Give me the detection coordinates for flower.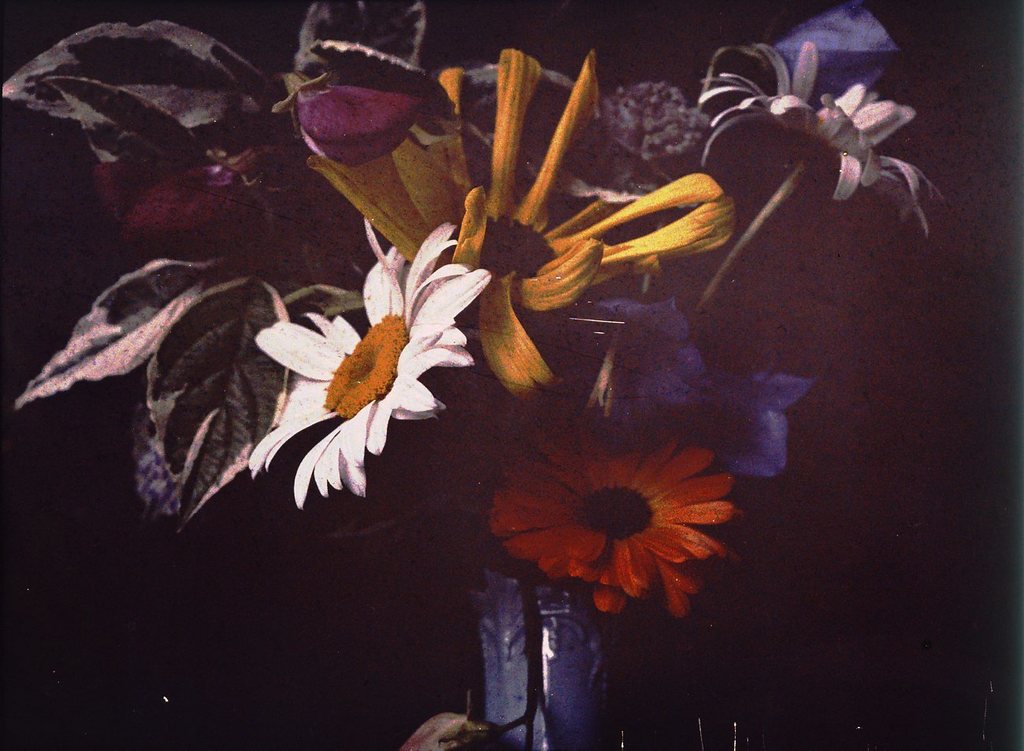
(left=490, top=422, right=741, bottom=619).
